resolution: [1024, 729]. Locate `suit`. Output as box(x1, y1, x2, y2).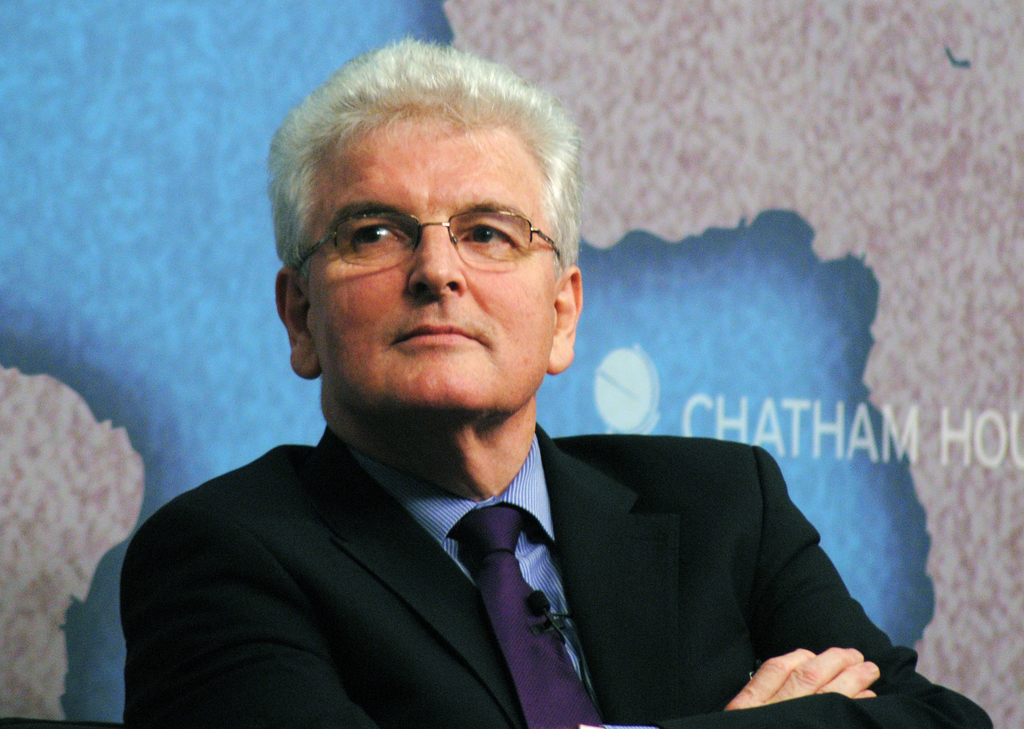
box(95, 369, 894, 714).
